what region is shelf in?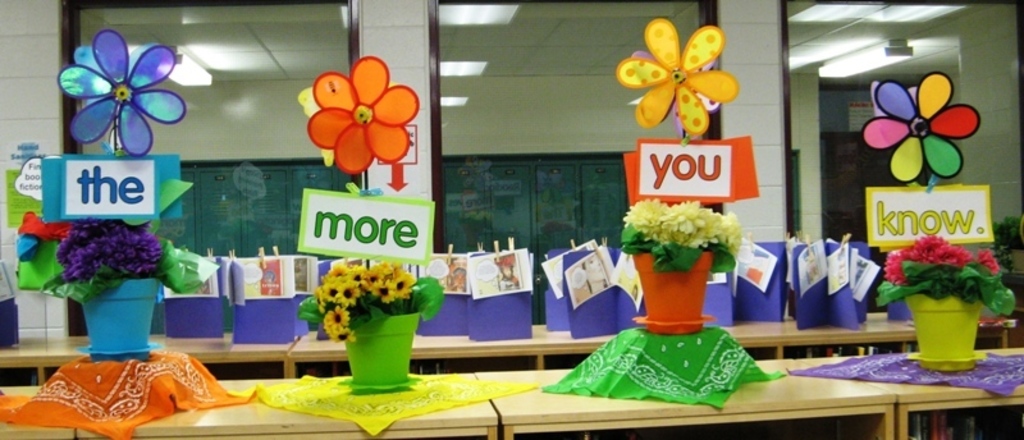
[left=0, top=324, right=288, bottom=385].
